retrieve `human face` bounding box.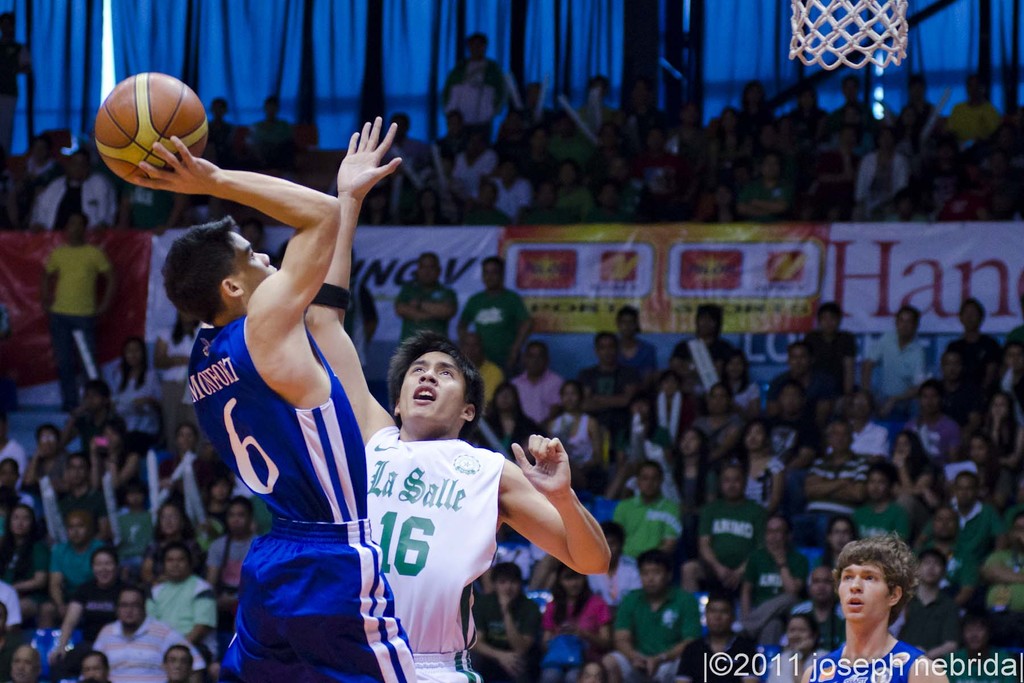
Bounding box: bbox=[680, 429, 700, 455].
